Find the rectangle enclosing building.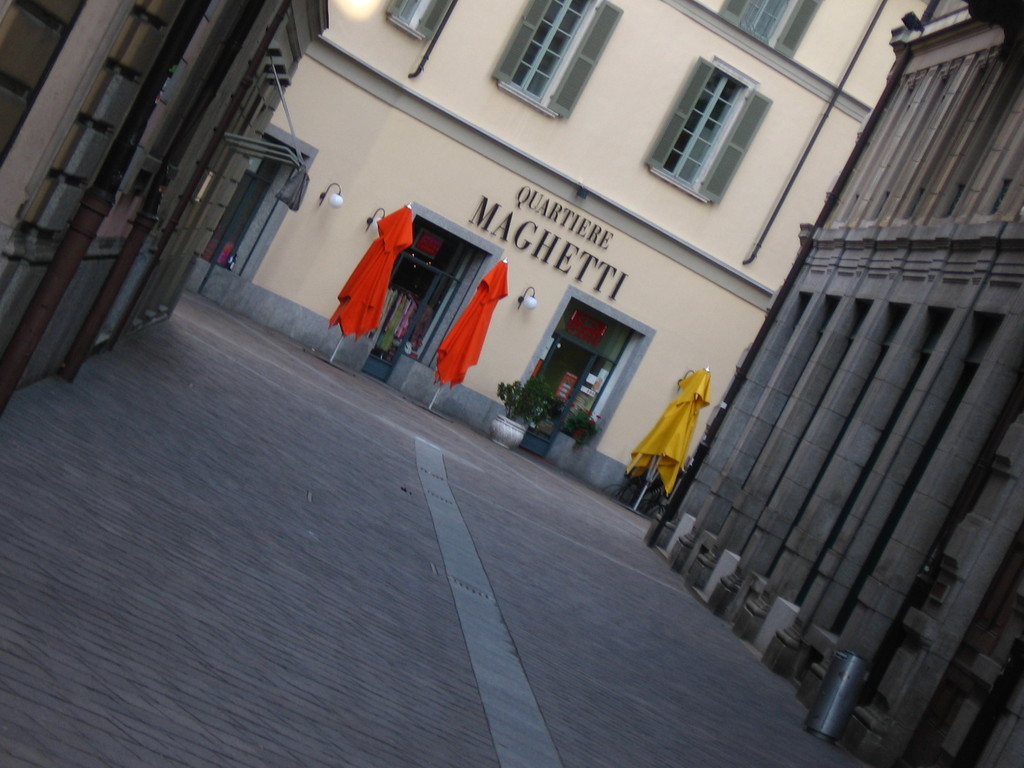
{"x1": 191, "y1": 0, "x2": 935, "y2": 516}.
